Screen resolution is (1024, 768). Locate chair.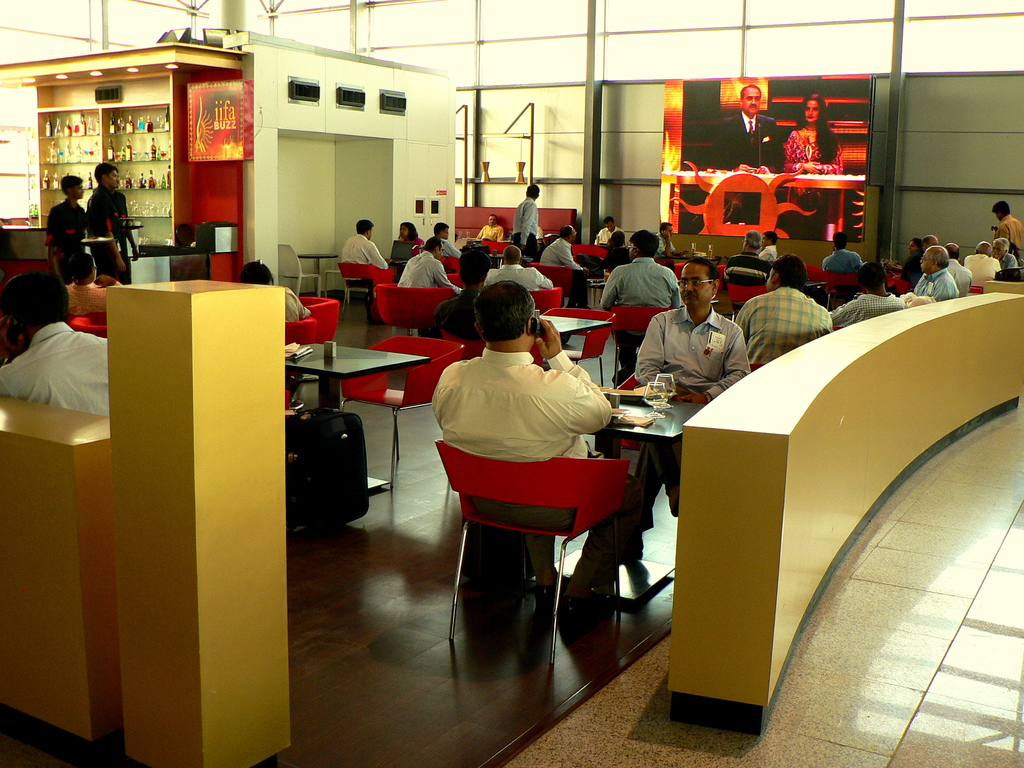
[x1=299, y1=295, x2=339, y2=342].
